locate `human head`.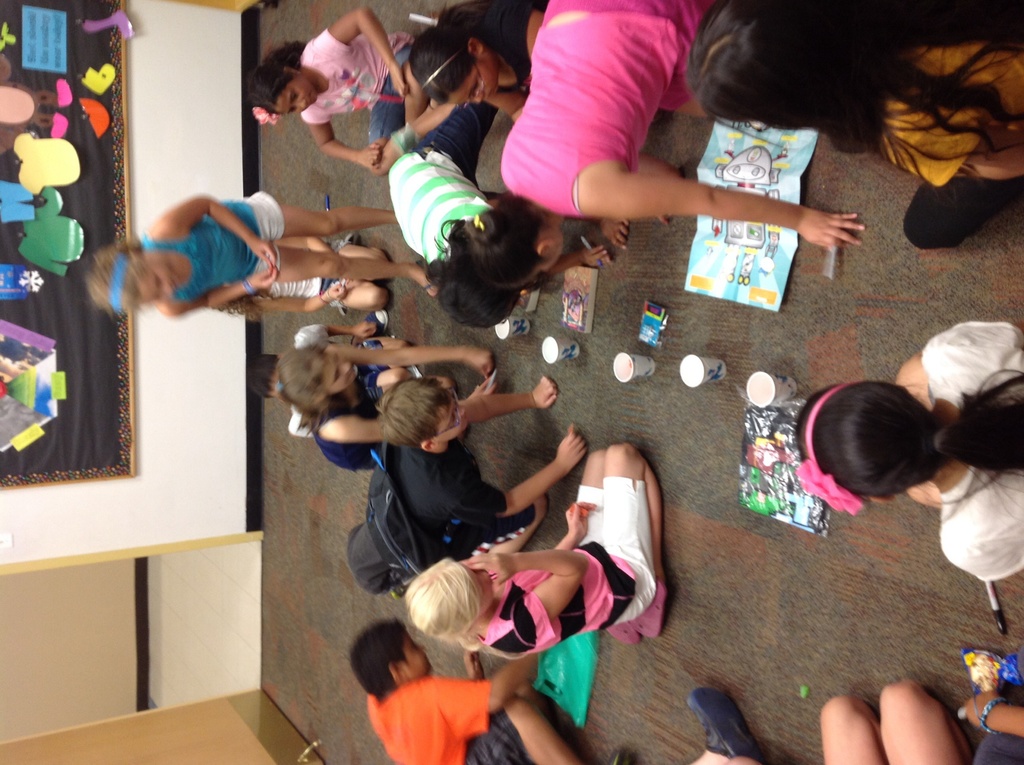
Bounding box: [left=409, top=20, right=499, bottom=102].
